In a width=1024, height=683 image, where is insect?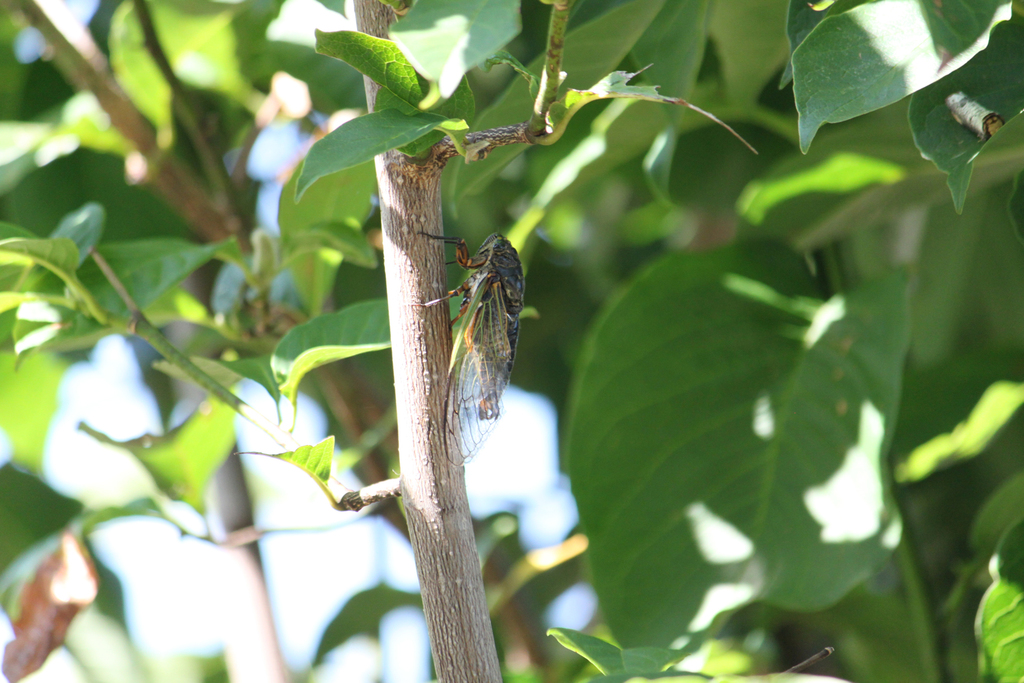
l=408, t=228, r=530, b=468.
